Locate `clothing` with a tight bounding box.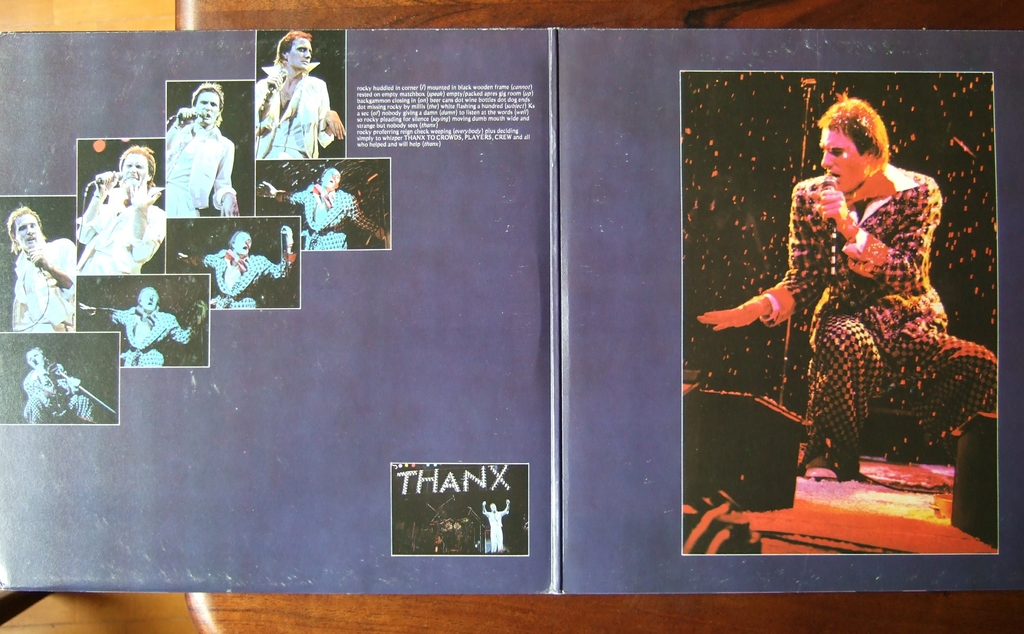
[284, 182, 381, 249].
